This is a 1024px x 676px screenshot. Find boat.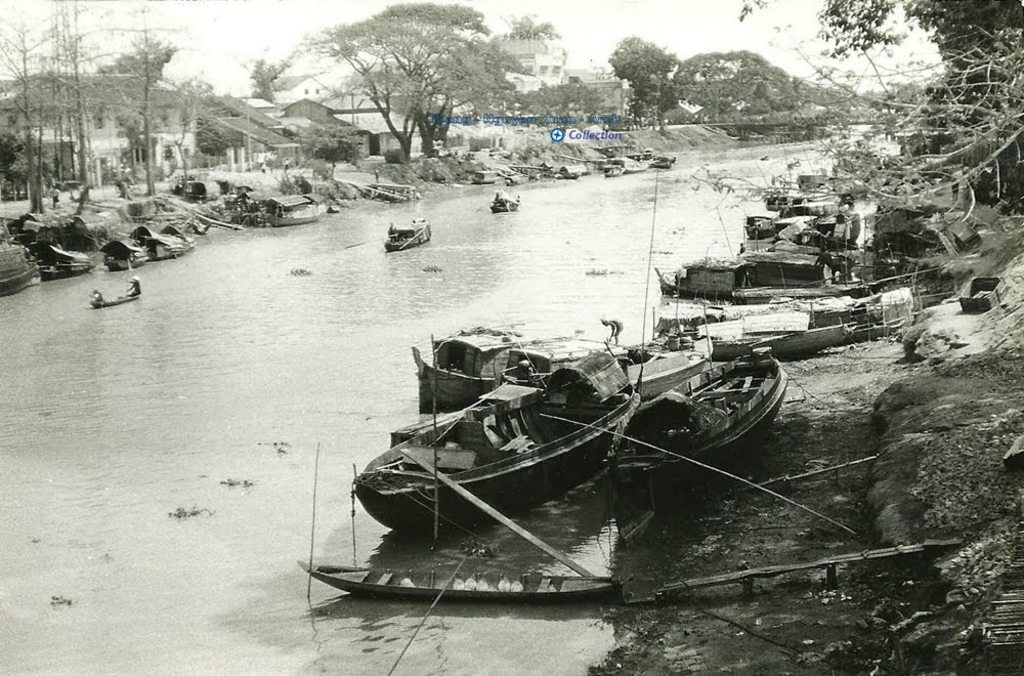
Bounding box: select_region(32, 240, 90, 284).
